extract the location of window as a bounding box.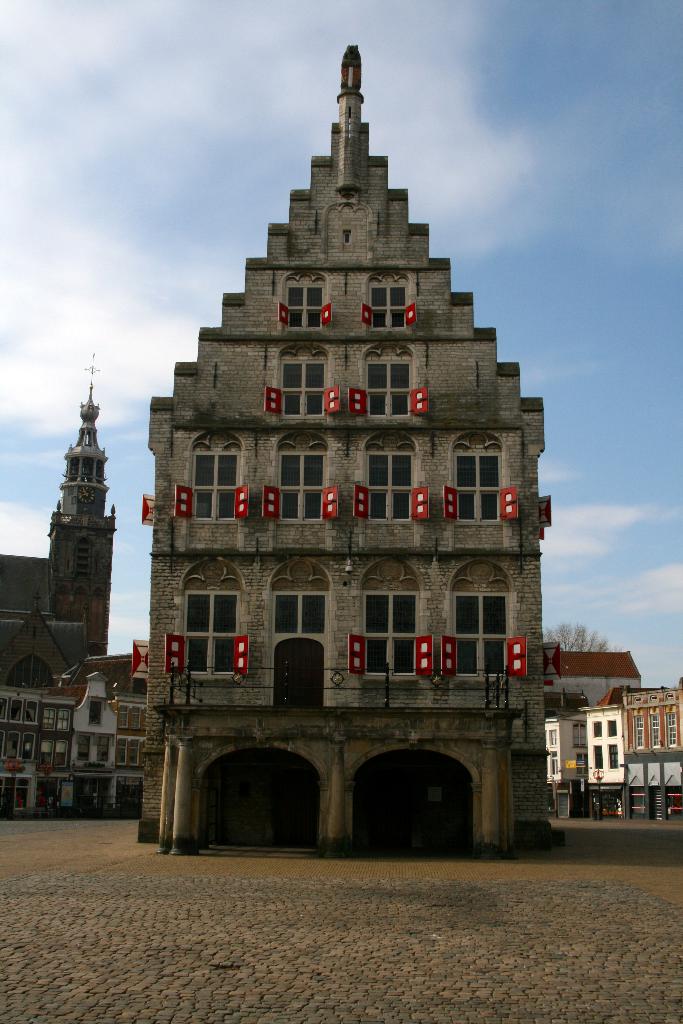
19, 776, 35, 811.
